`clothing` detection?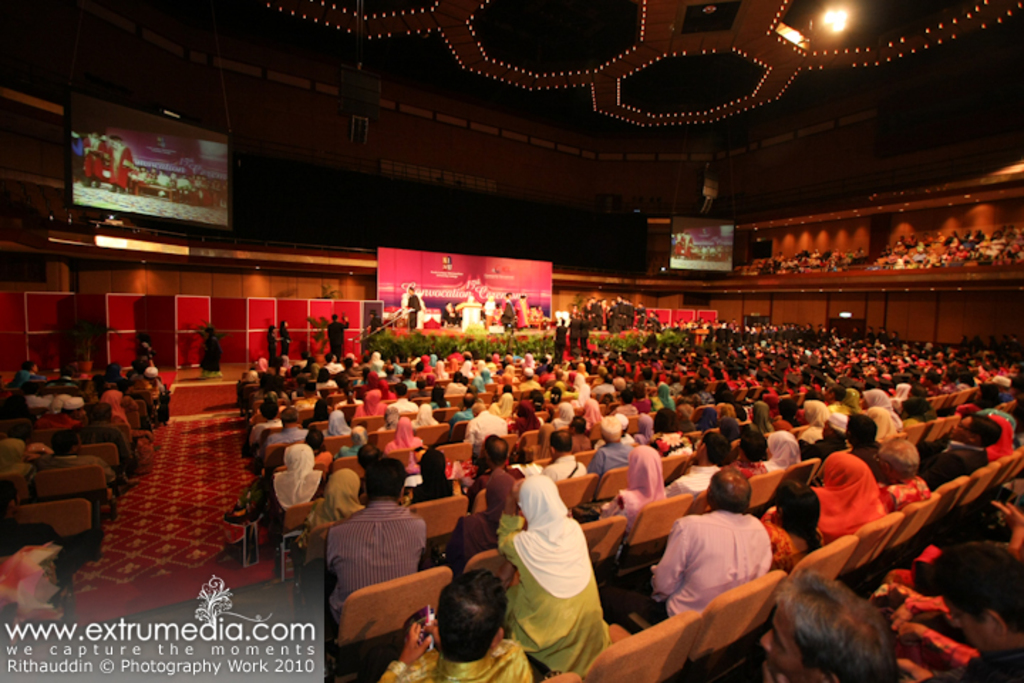
441:511:509:582
